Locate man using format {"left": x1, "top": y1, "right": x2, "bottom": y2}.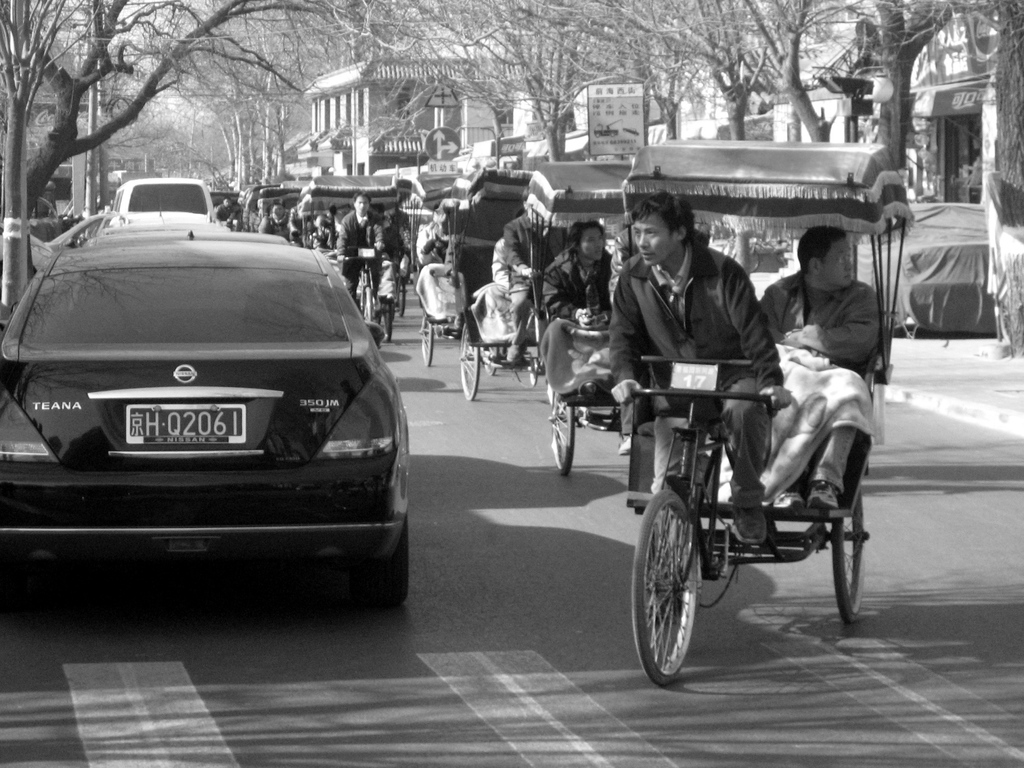
{"left": 338, "top": 189, "right": 403, "bottom": 312}.
